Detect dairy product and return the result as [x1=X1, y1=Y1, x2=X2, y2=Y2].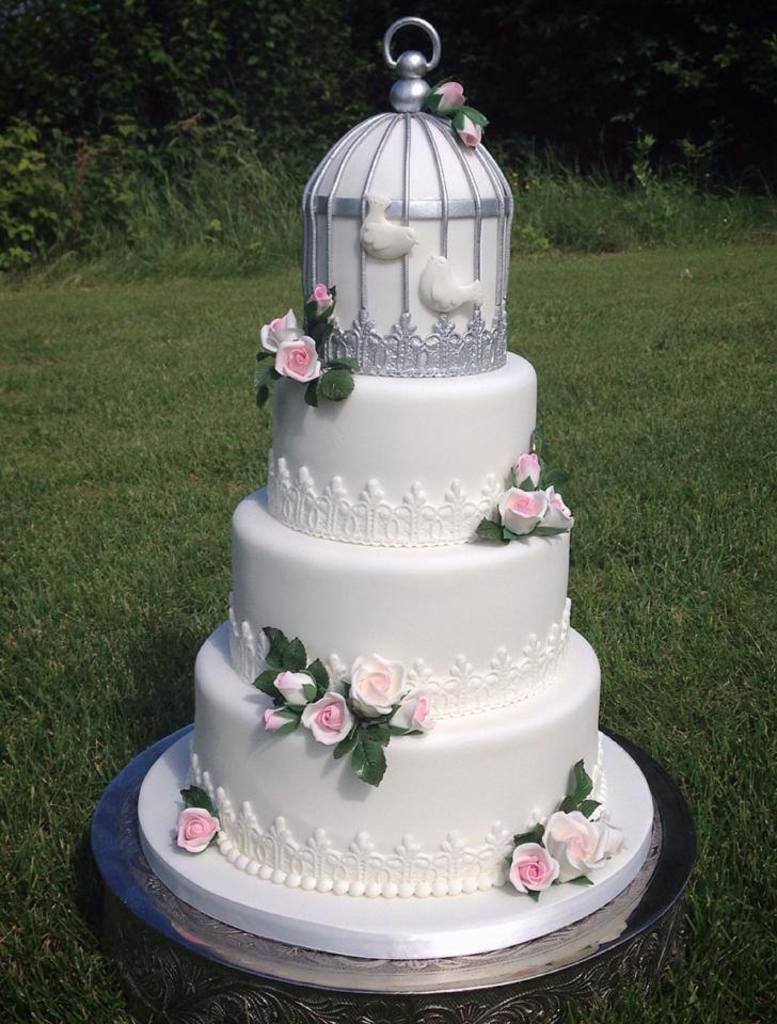
[x1=231, y1=541, x2=571, y2=717].
